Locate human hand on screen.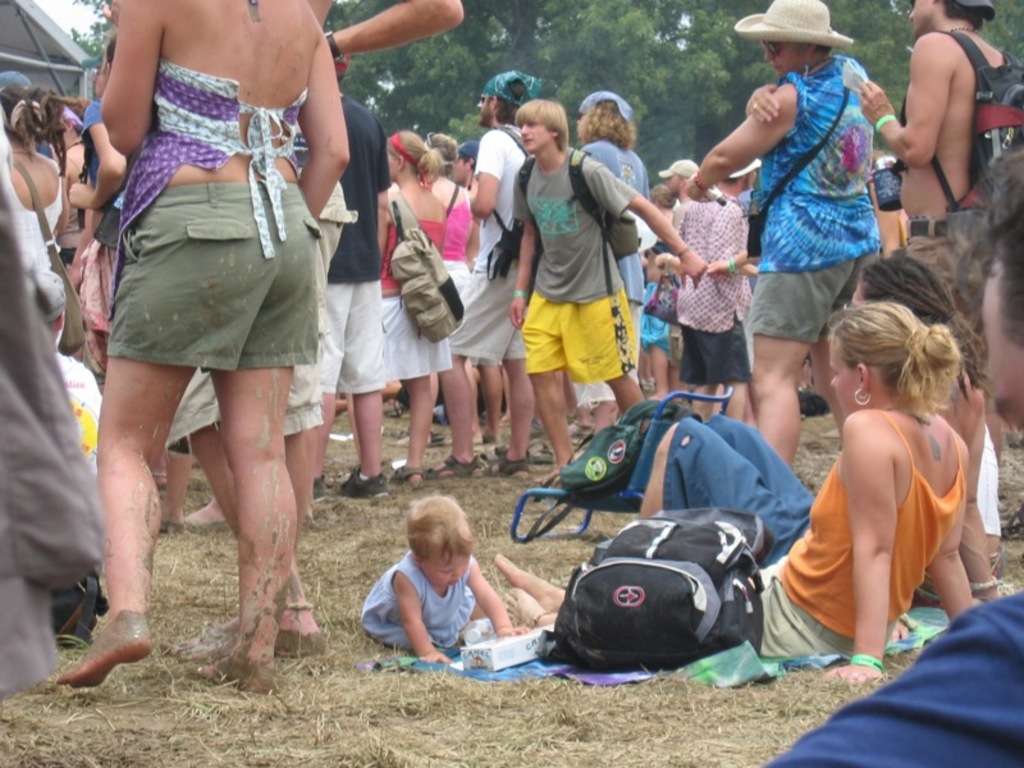
On screen at left=65, top=174, right=91, bottom=212.
